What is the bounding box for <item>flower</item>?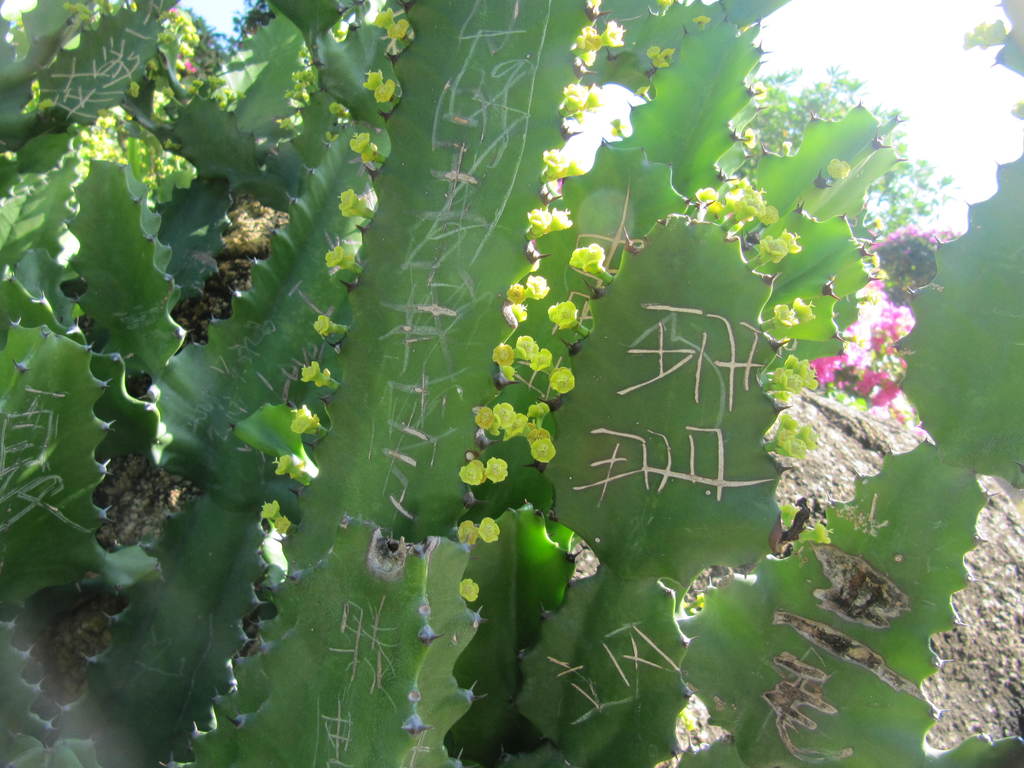
801, 521, 832, 542.
